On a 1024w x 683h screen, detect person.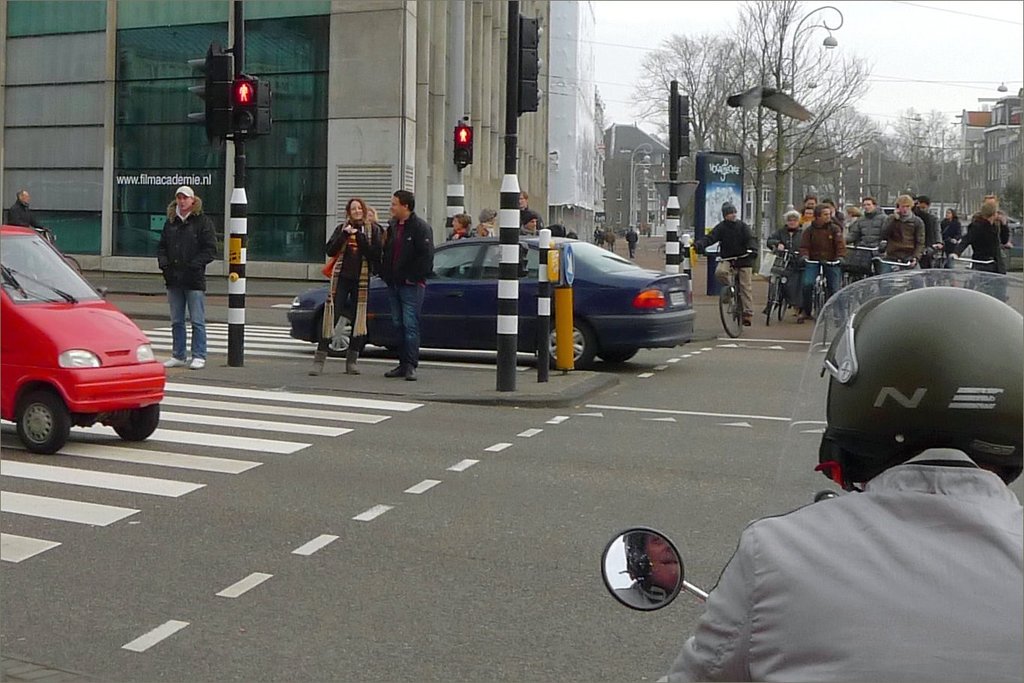
x1=760 y1=207 x2=802 y2=309.
